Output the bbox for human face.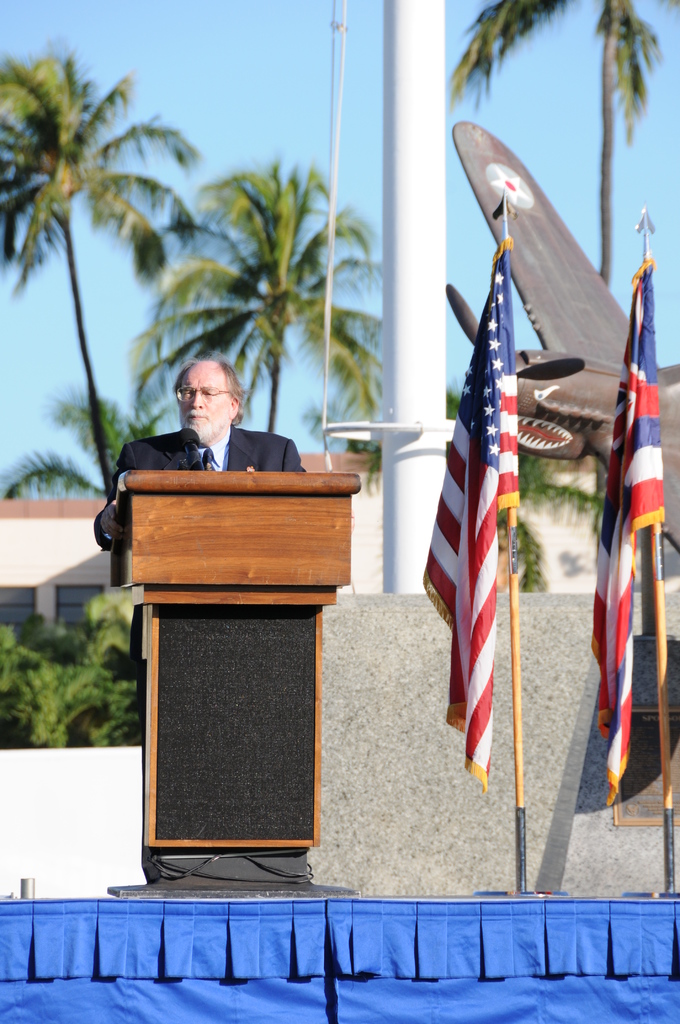
pyautogui.locateOnScreen(182, 359, 231, 438).
